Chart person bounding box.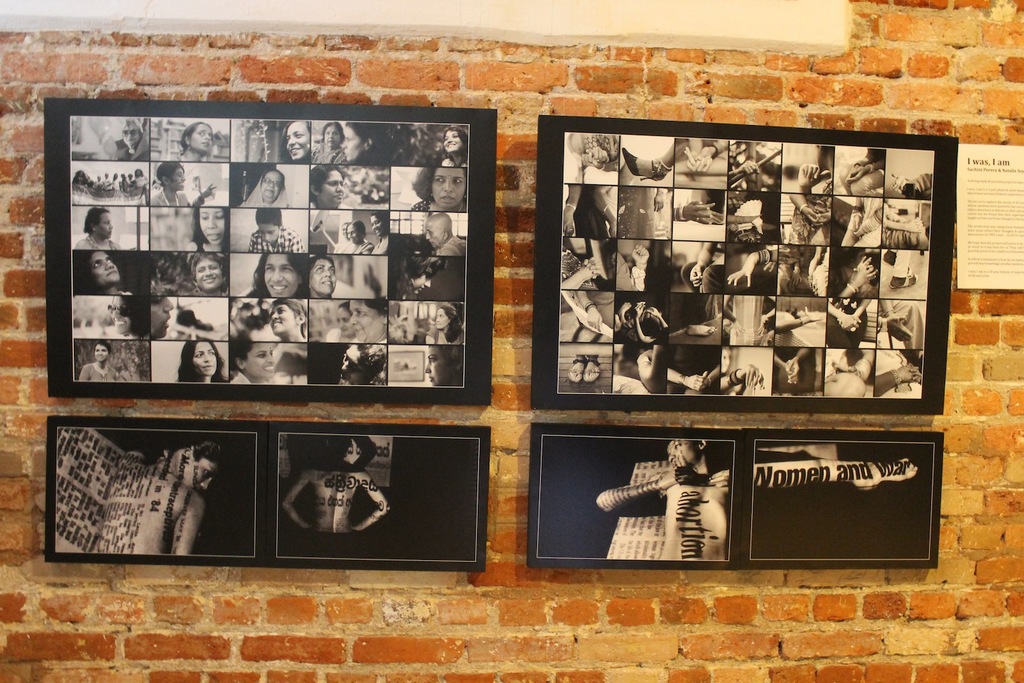
Charted: Rect(774, 298, 823, 342).
